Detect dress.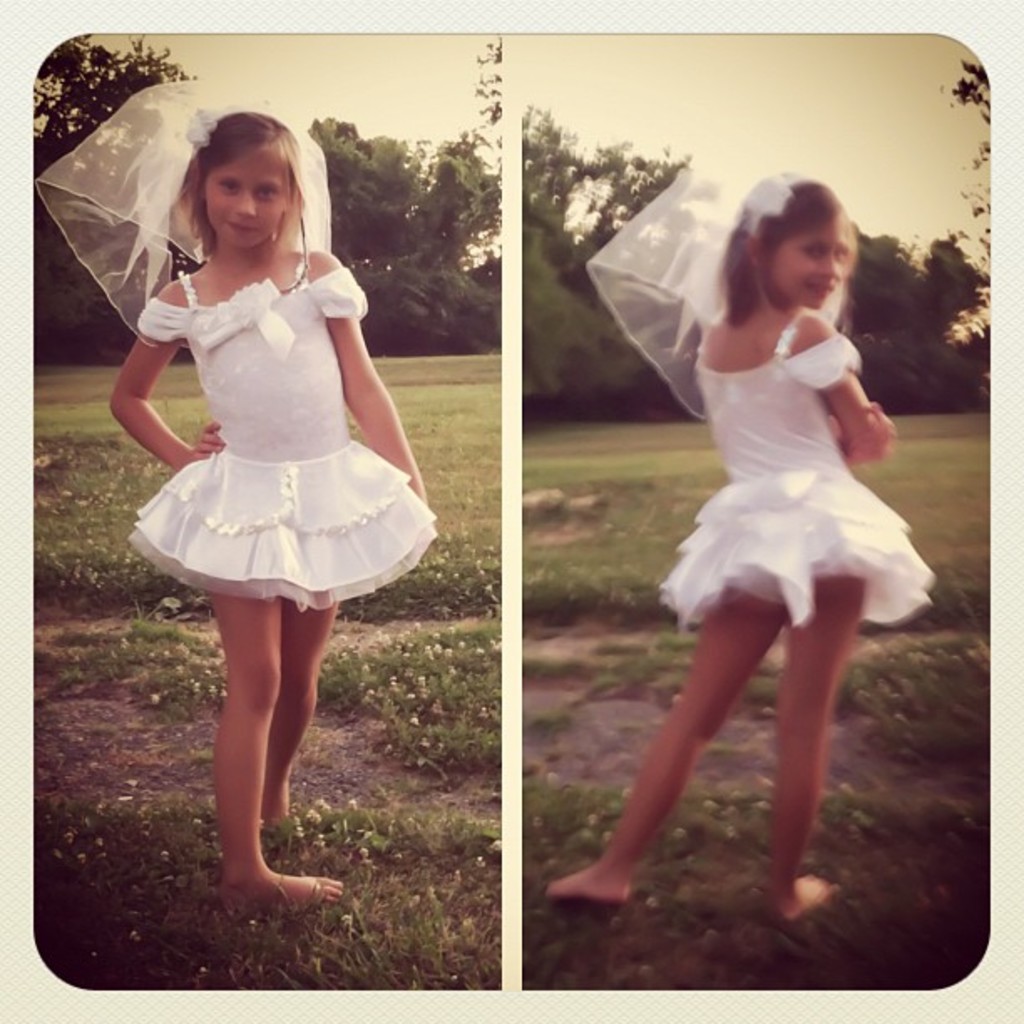
Detected at 654, 305, 927, 627.
